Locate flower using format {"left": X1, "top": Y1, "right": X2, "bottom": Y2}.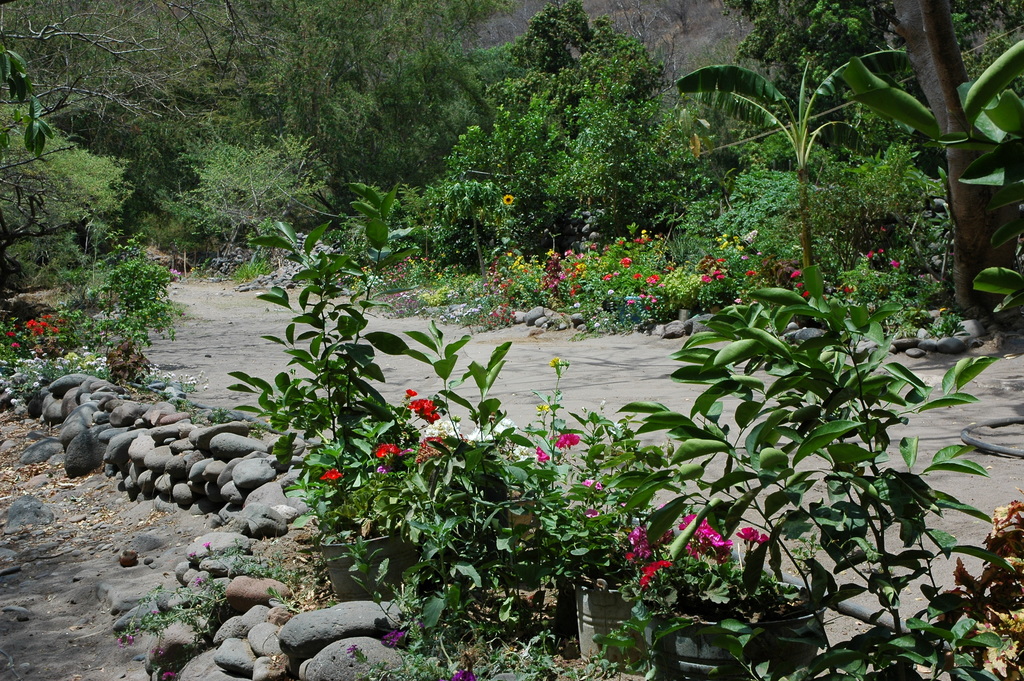
{"left": 320, "top": 468, "right": 346, "bottom": 484}.
